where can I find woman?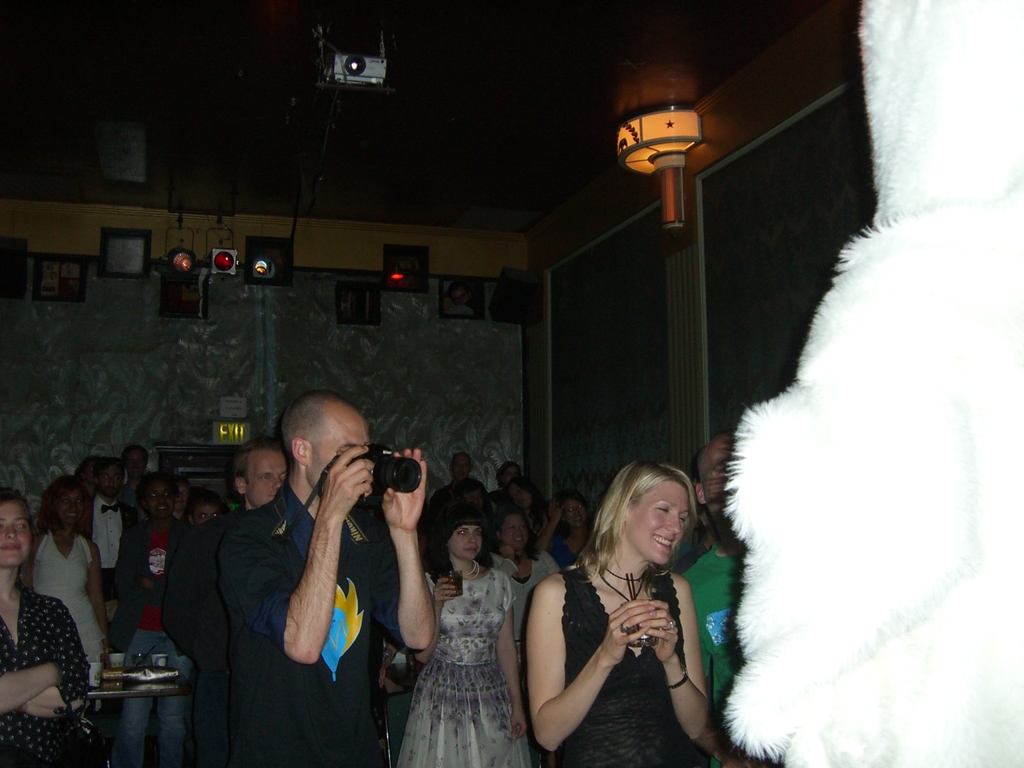
You can find it at detection(0, 484, 95, 767).
